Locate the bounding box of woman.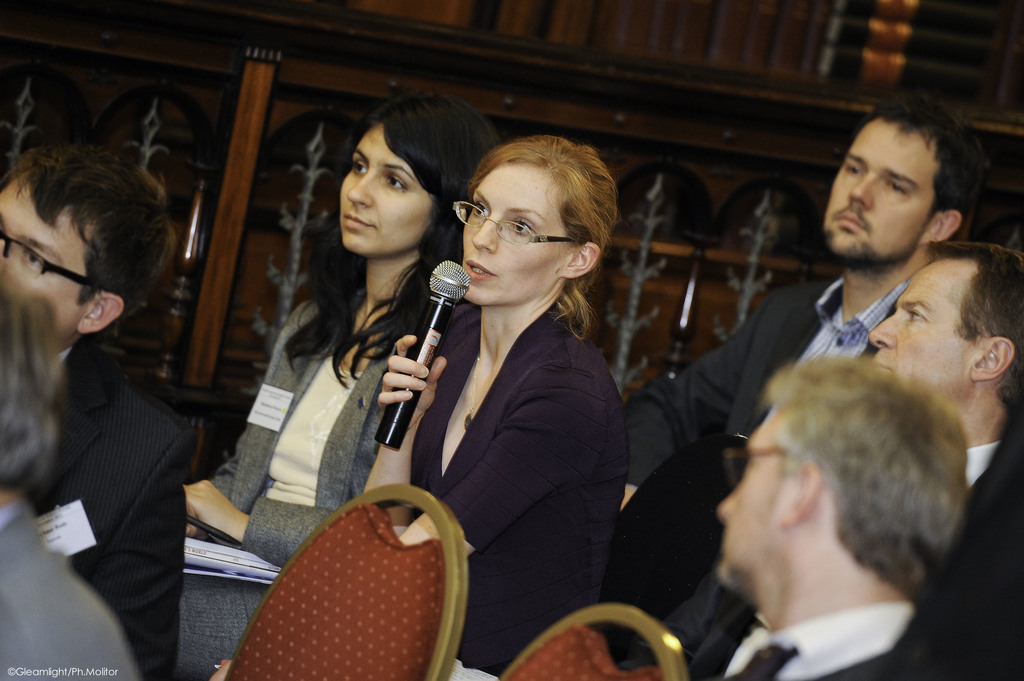
Bounding box: select_region(318, 123, 612, 673).
